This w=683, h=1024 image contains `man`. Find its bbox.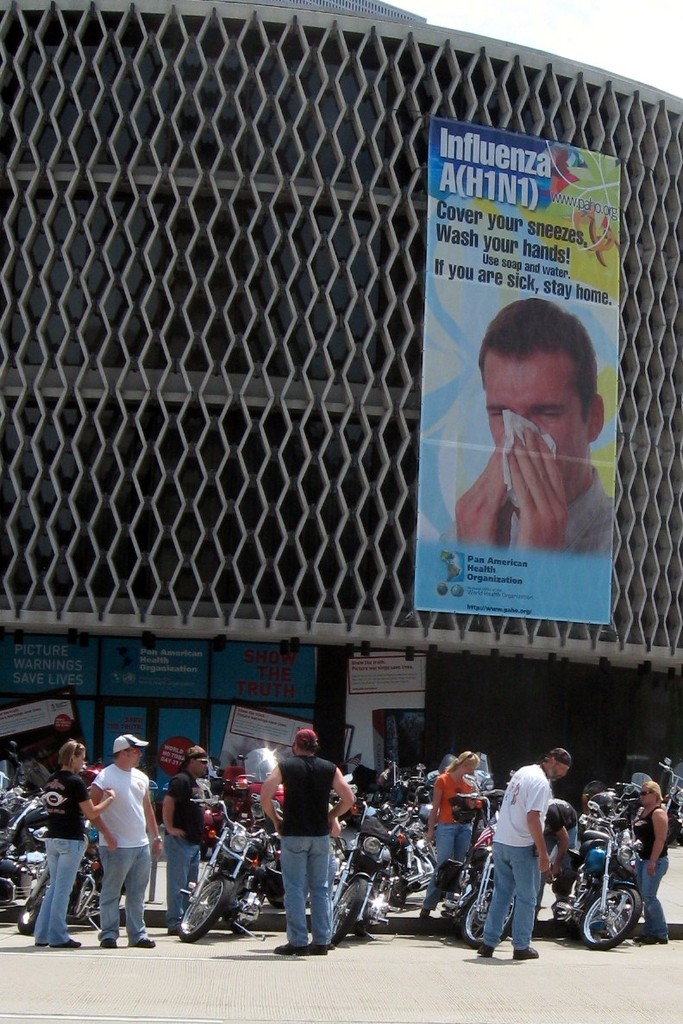
<box>482,748,561,976</box>.
